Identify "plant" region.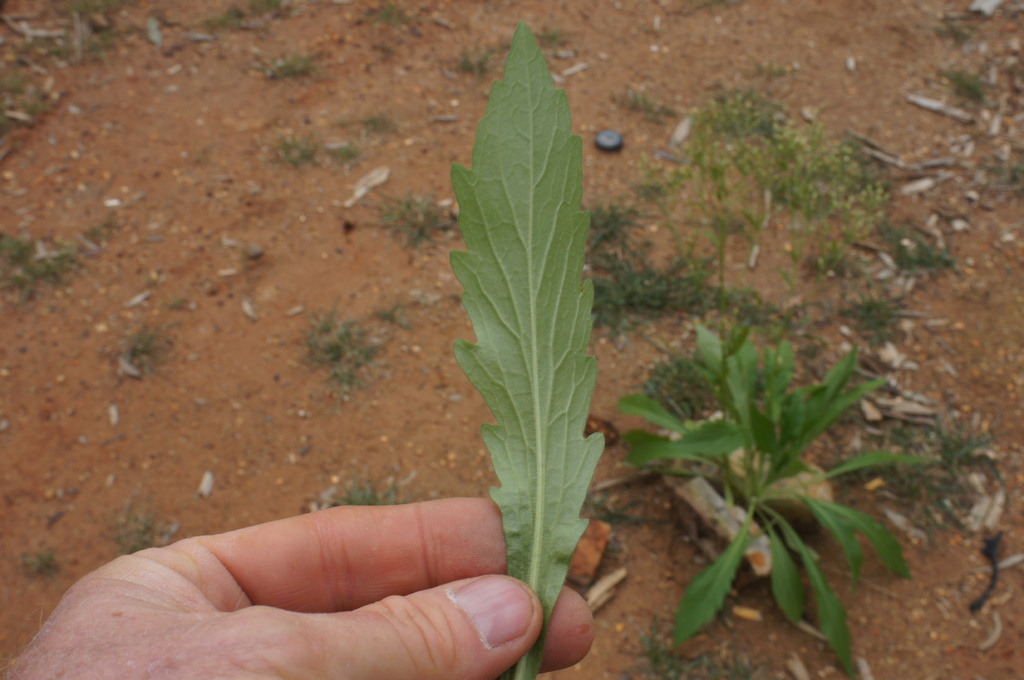
Region: select_region(305, 297, 388, 390).
